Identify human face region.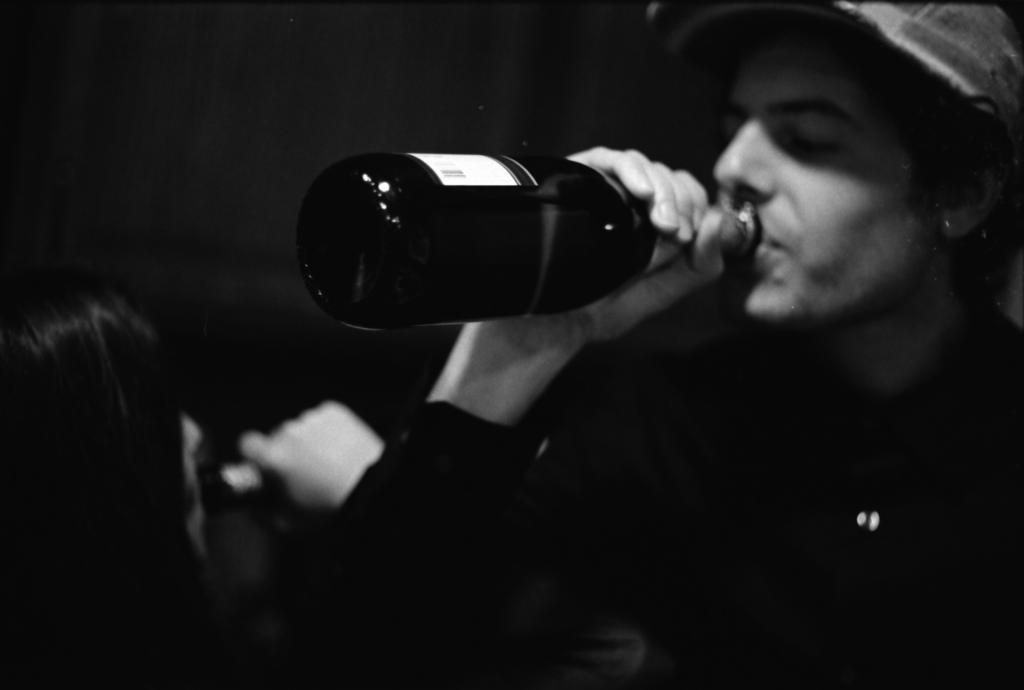
Region: 705,15,952,328.
